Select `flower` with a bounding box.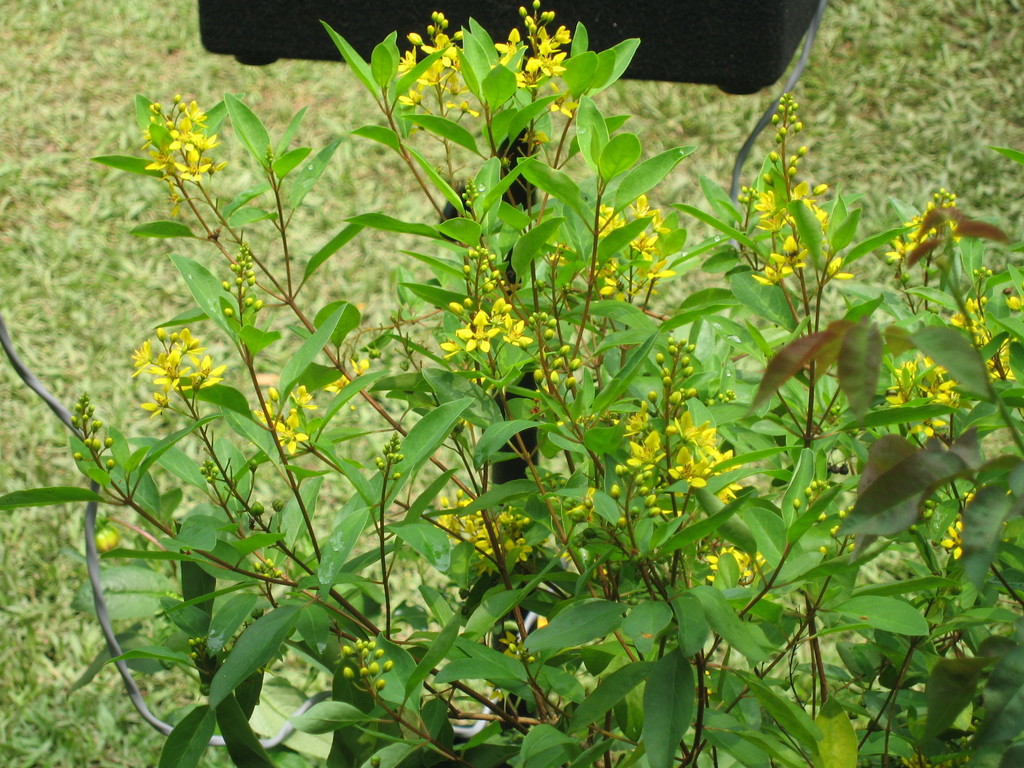
rect(271, 410, 310, 456).
